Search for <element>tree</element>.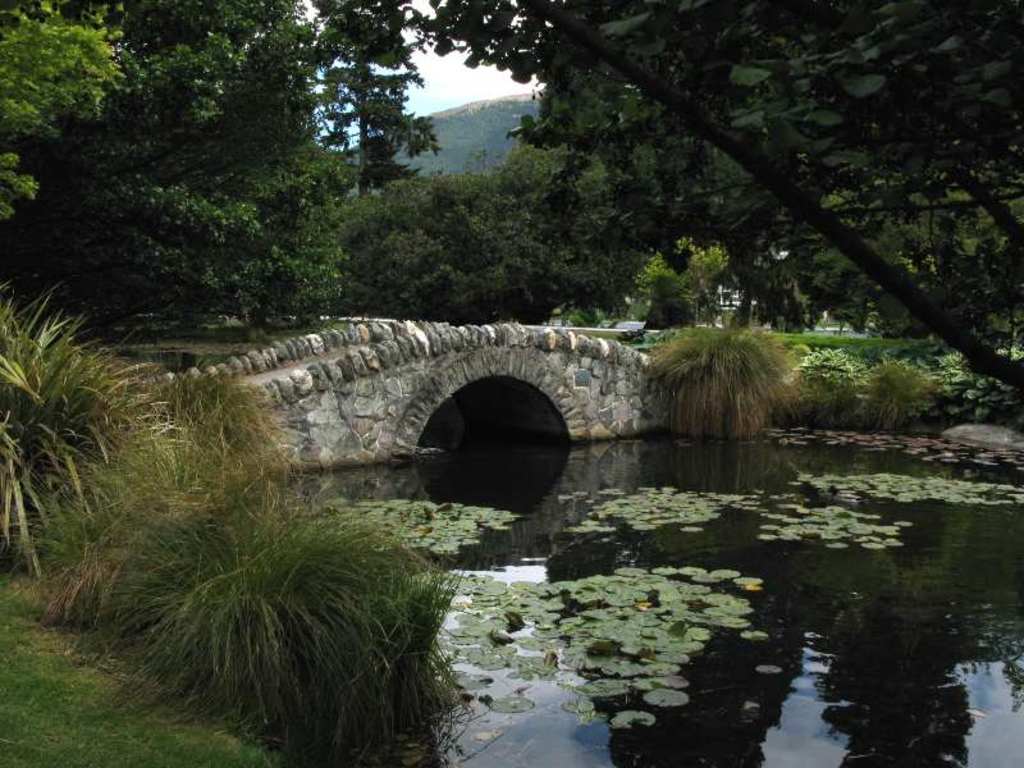
Found at {"left": 0, "top": 0, "right": 443, "bottom": 339}.
